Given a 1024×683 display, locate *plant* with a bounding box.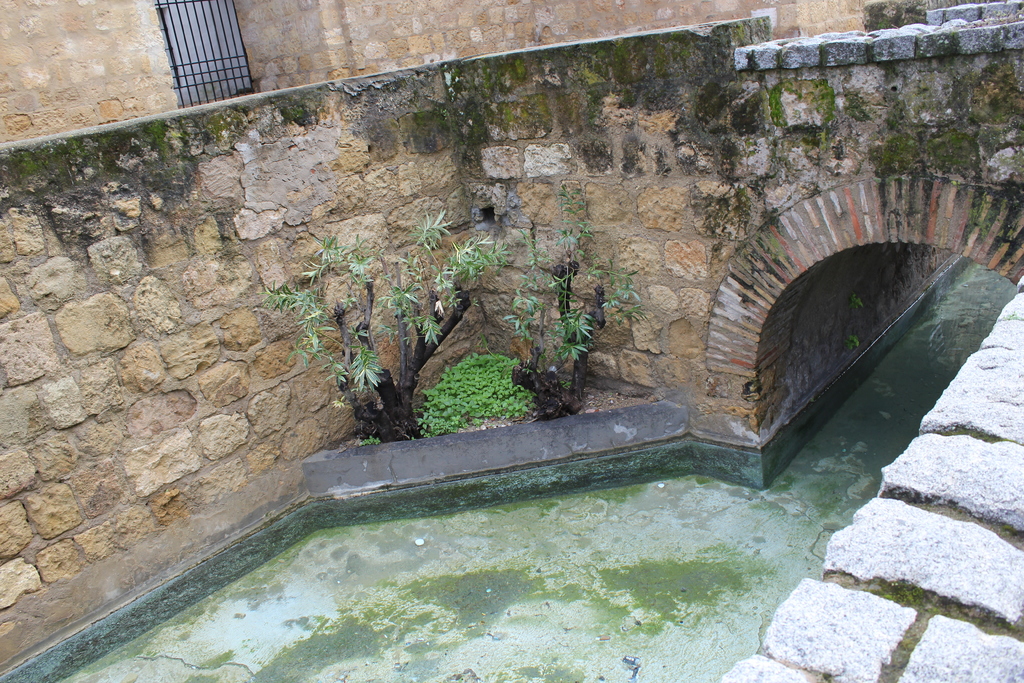
Located: [492,176,646,373].
